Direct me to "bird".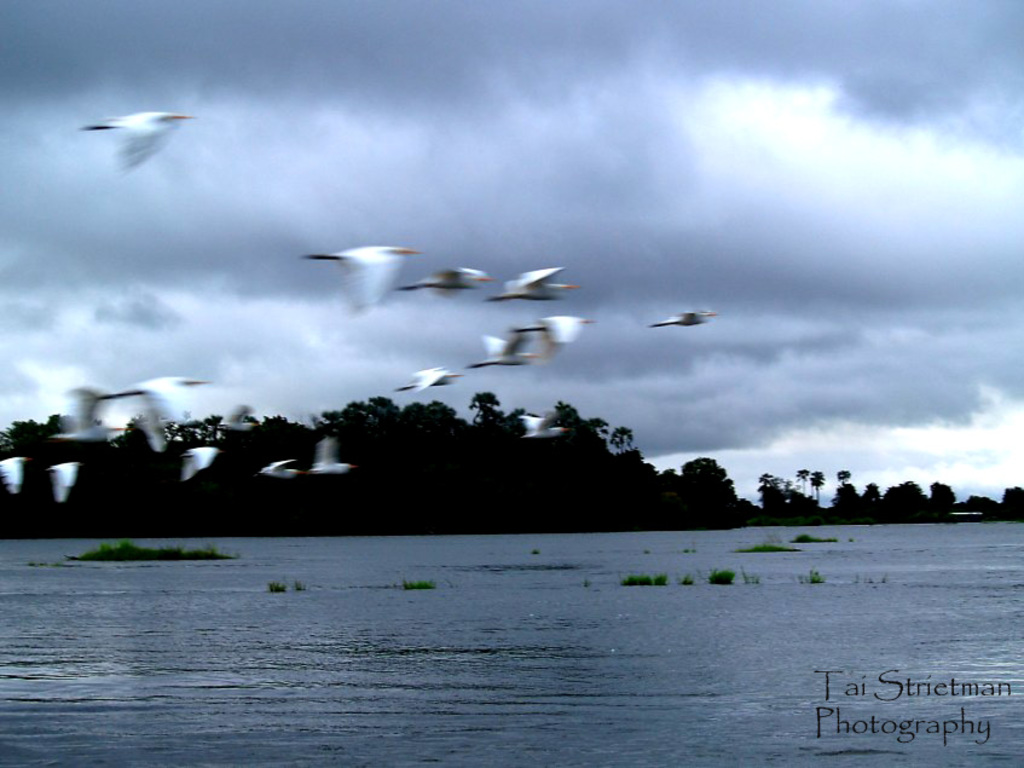
Direction: [left=261, top=455, right=305, bottom=481].
